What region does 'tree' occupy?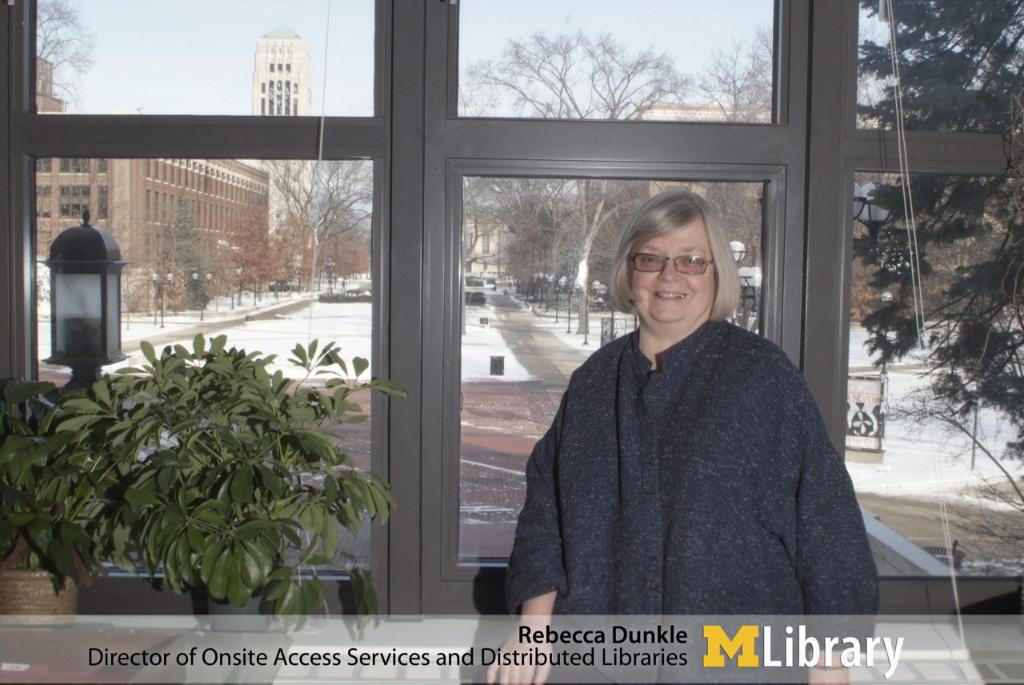
<region>230, 214, 286, 298</region>.
